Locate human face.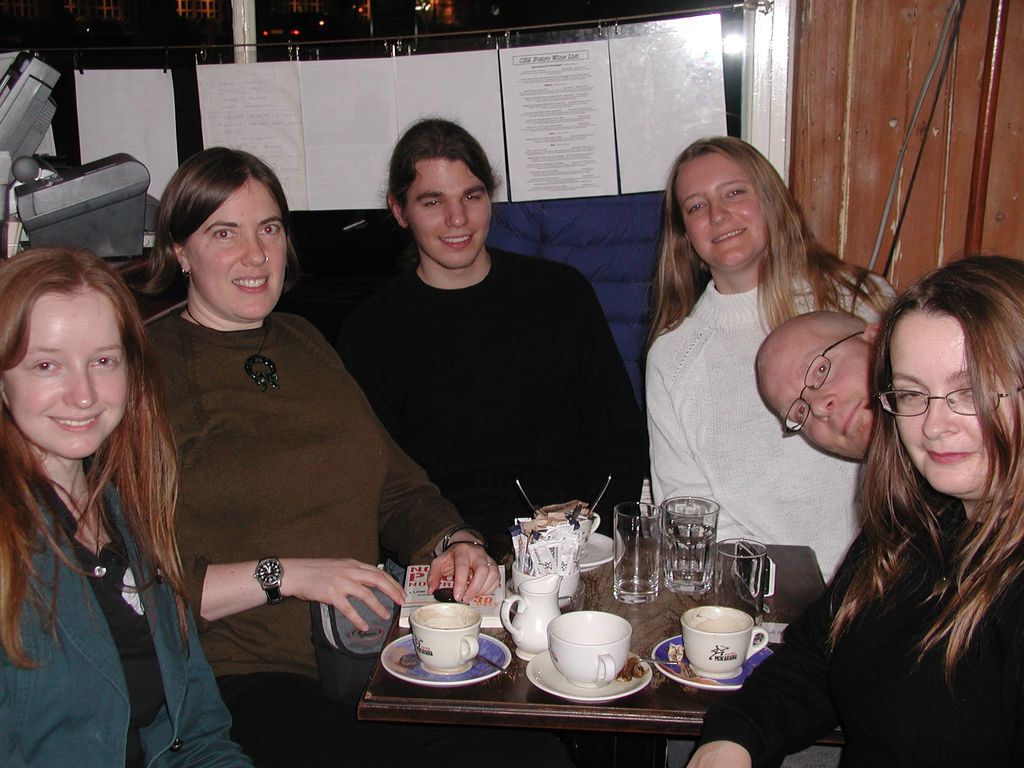
Bounding box: [183, 168, 289, 319].
